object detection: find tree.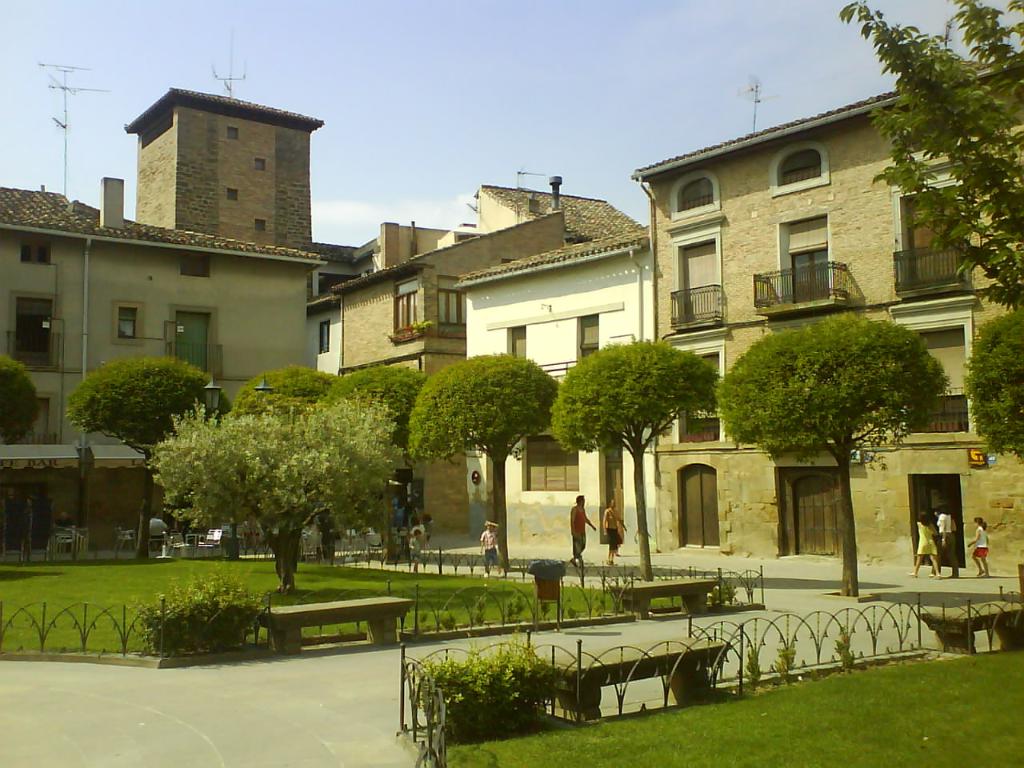
left=232, top=368, right=334, bottom=408.
